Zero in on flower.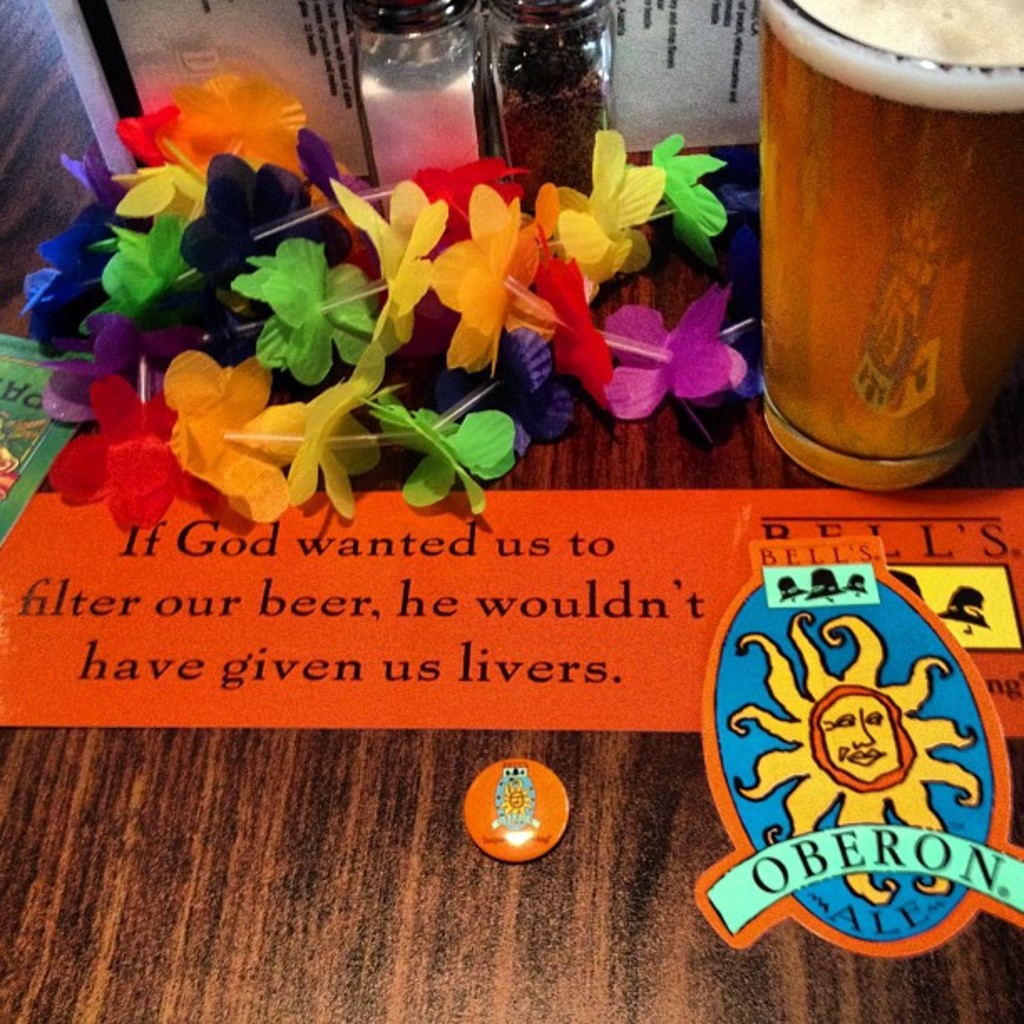
Zeroed in: bbox(622, 279, 760, 408).
